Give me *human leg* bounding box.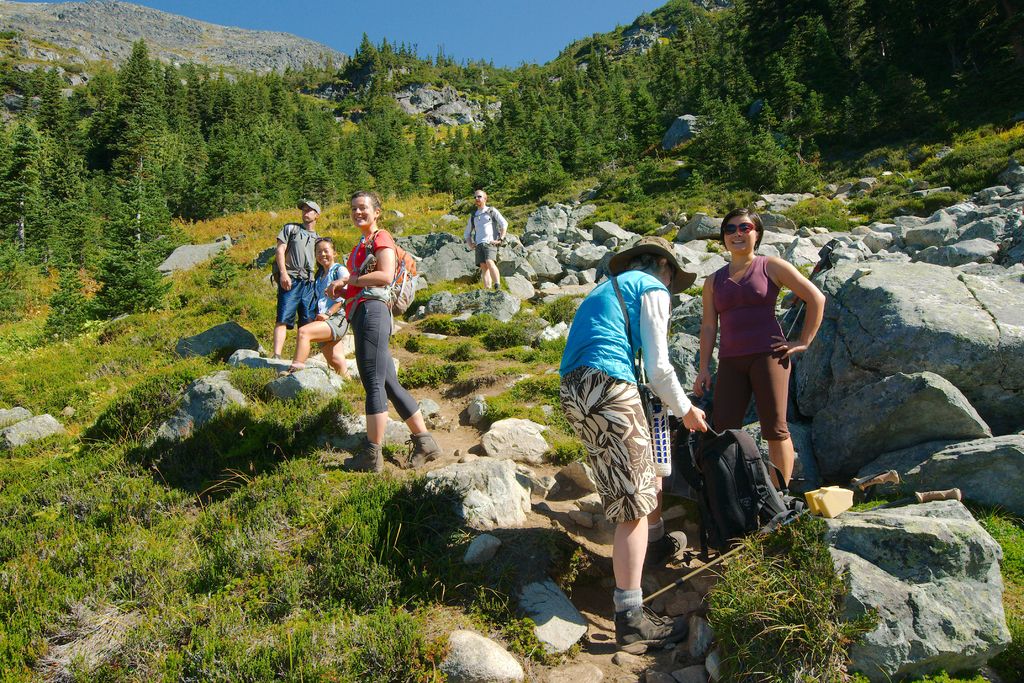
299/278/319/322.
